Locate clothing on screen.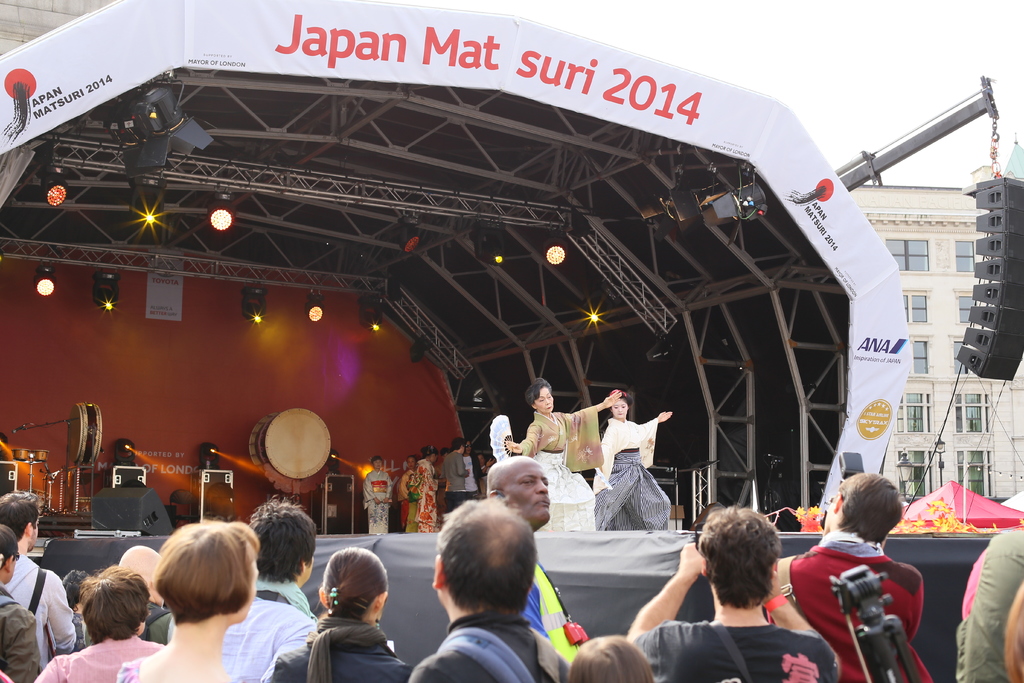
On screen at bbox(168, 575, 321, 682).
